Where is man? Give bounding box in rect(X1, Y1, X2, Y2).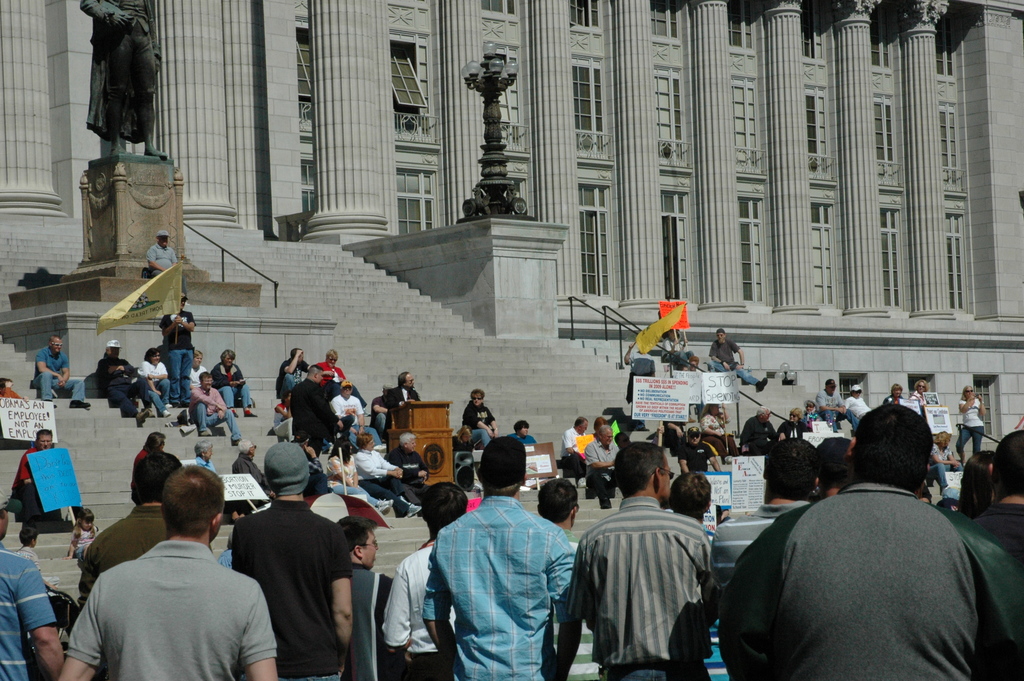
rect(509, 421, 538, 447).
